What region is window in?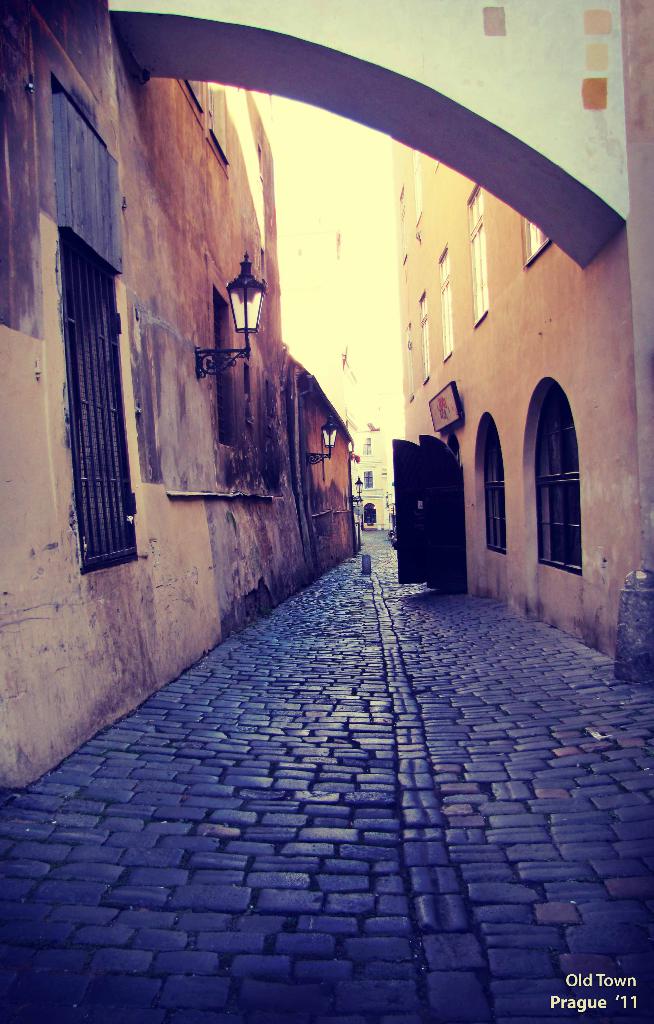
(left=50, top=225, right=141, bottom=574).
